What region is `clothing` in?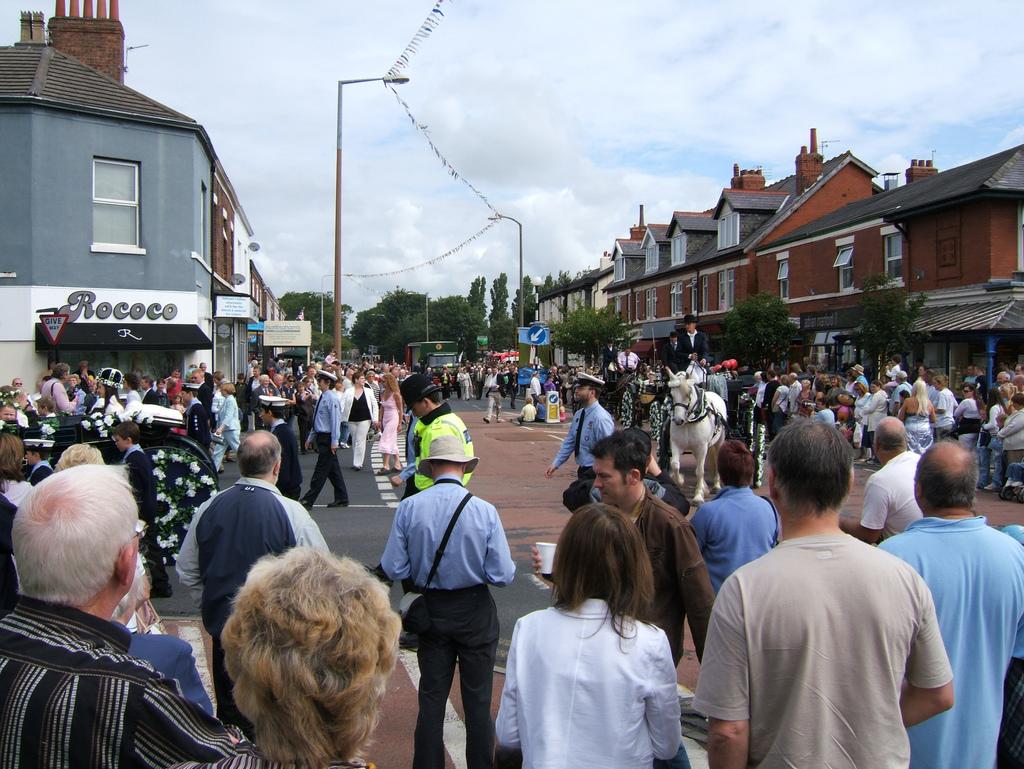
select_region(141, 388, 152, 405).
